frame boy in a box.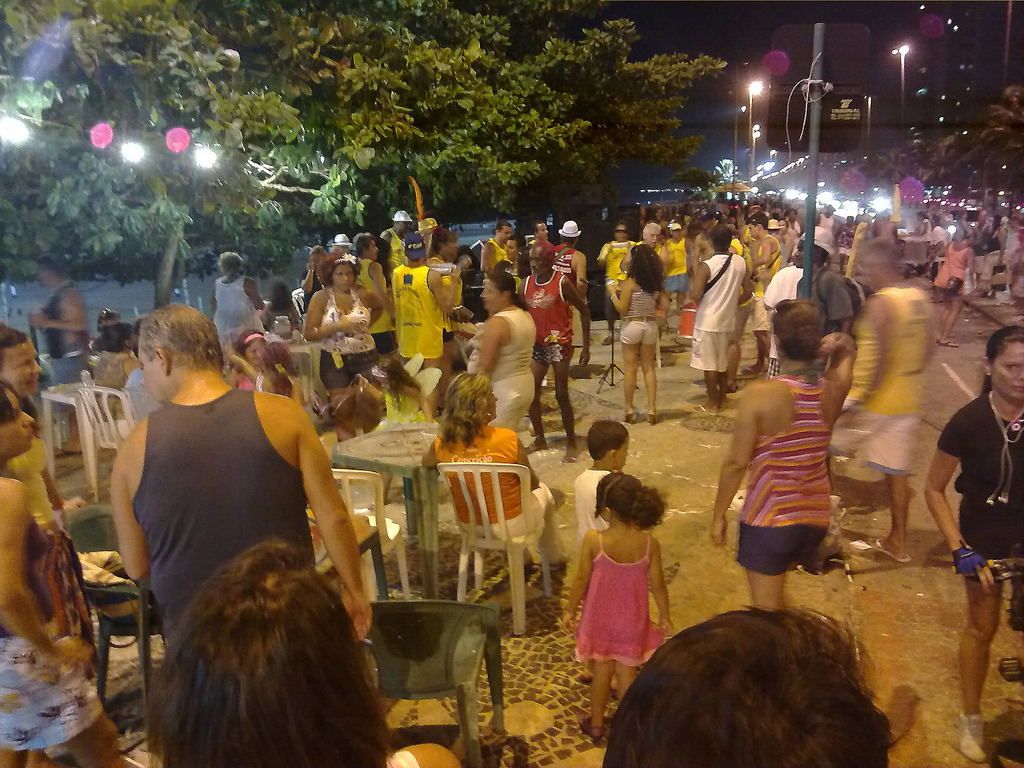
573,416,631,538.
